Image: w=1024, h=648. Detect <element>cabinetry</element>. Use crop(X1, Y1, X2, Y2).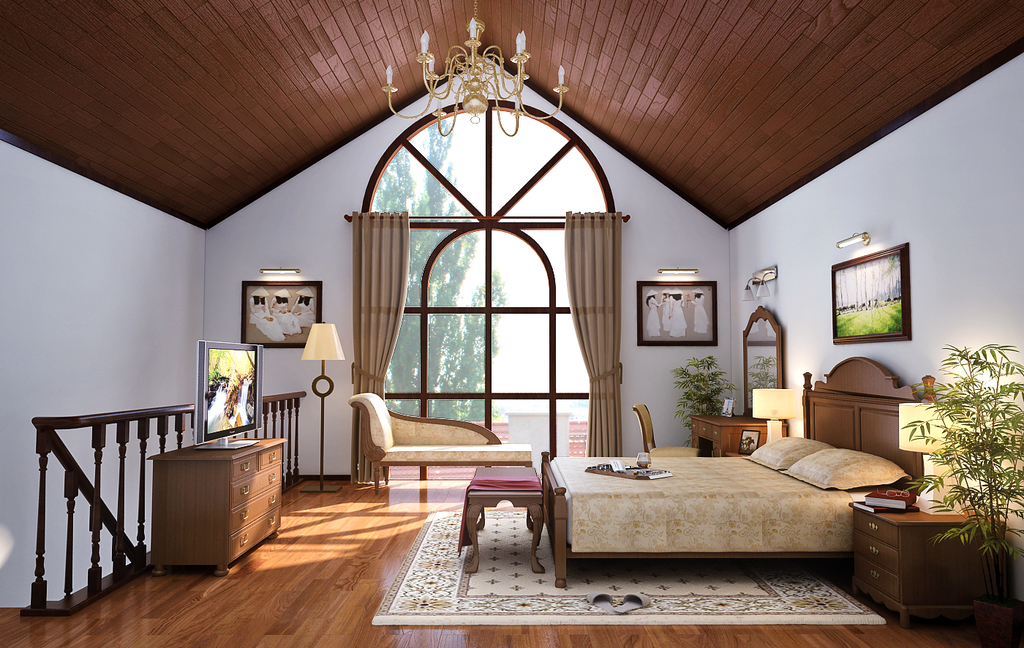
crop(148, 434, 285, 574).
